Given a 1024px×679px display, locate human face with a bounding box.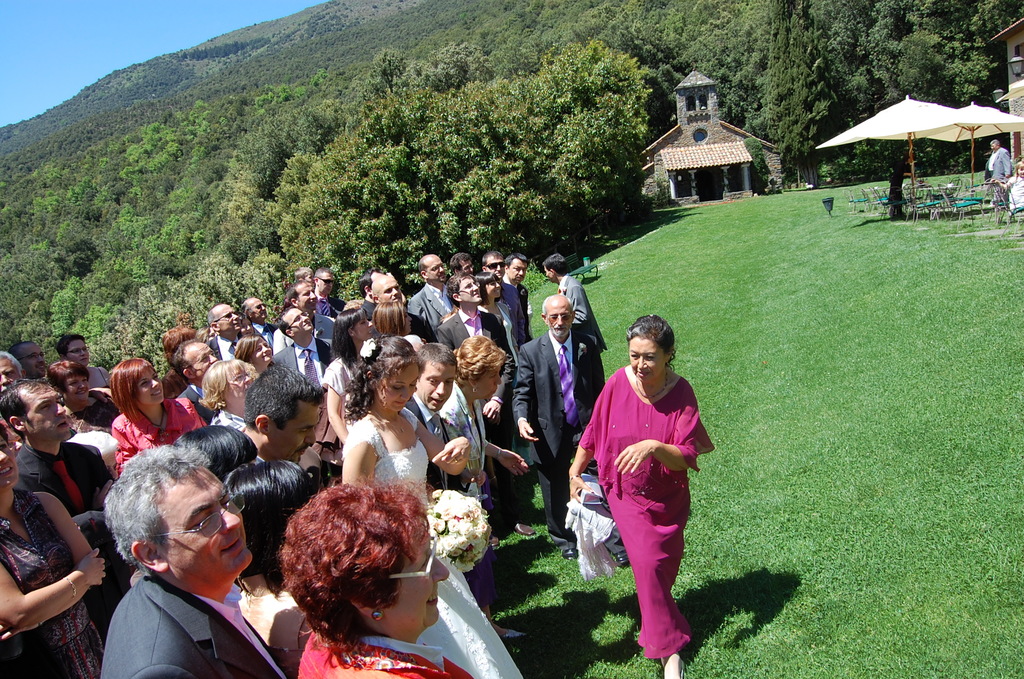
Located: (351,318,374,336).
